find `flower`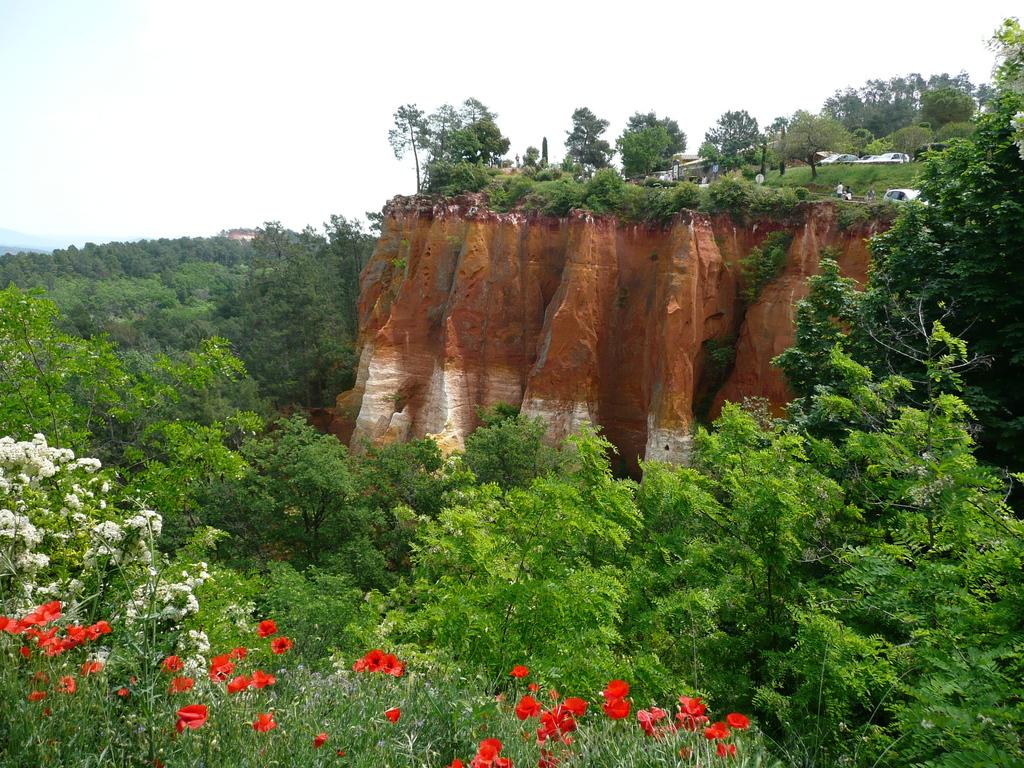
box(383, 708, 401, 730)
